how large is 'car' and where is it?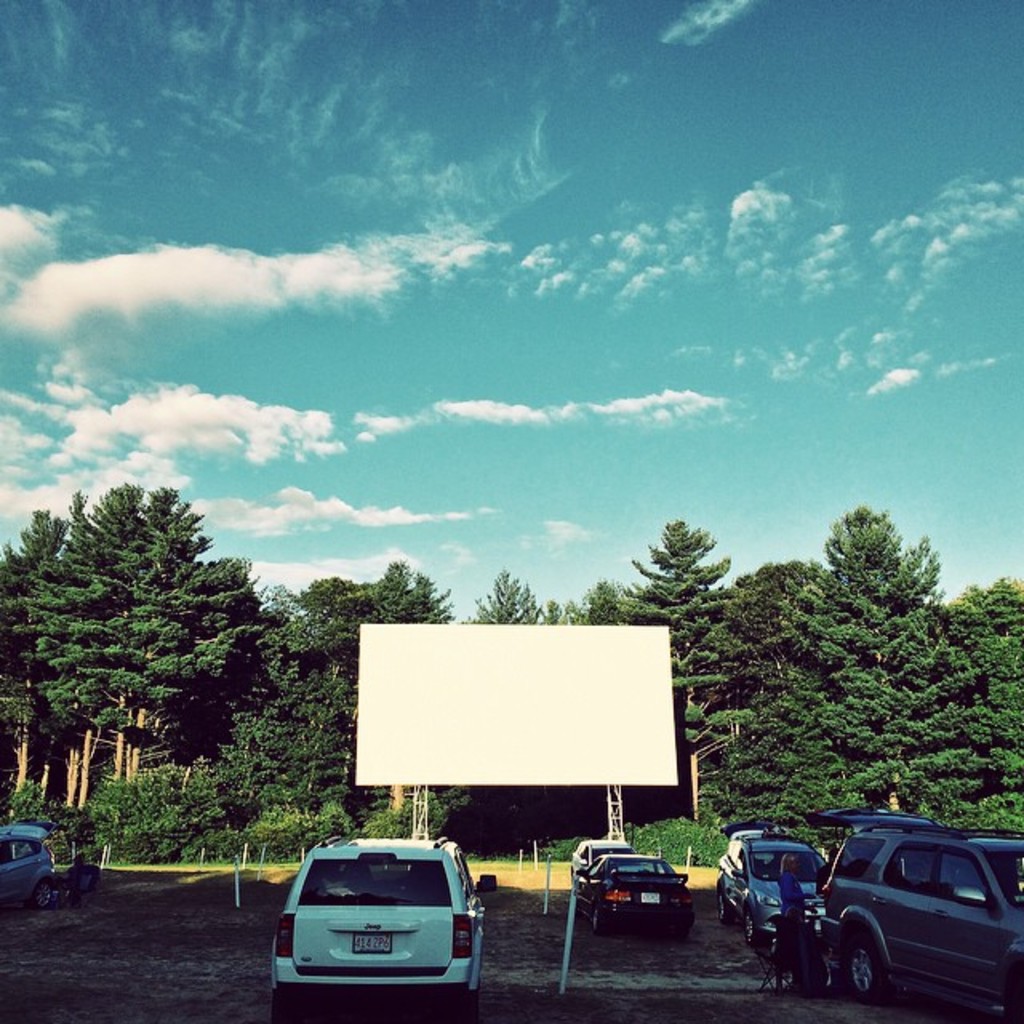
Bounding box: bbox(0, 834, 59, 906).
